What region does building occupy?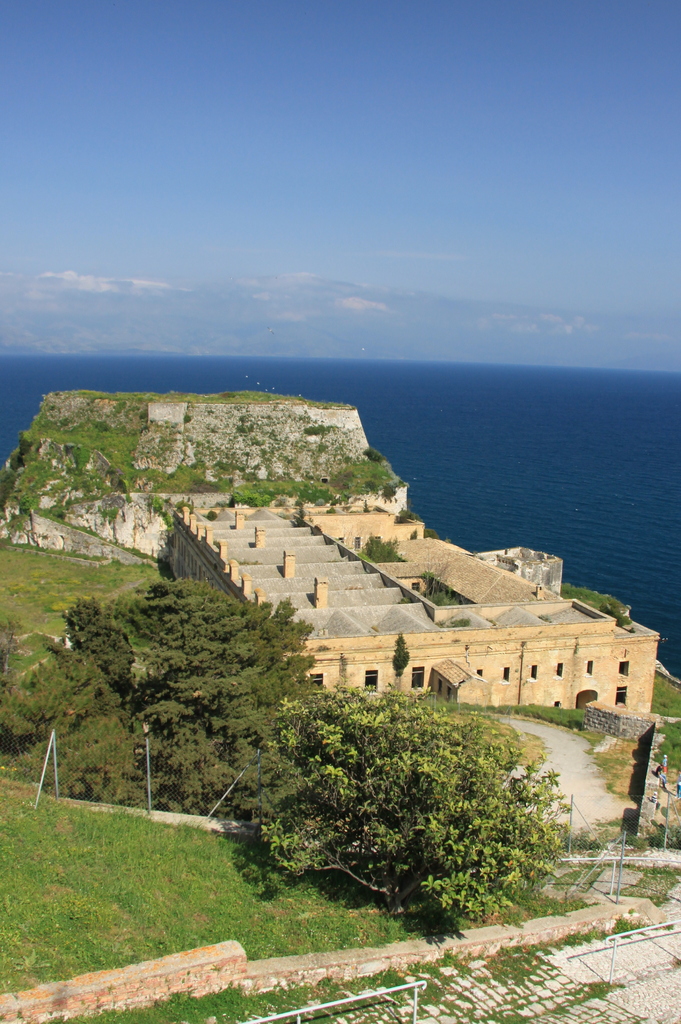
box(169, 496, 661, 722).
